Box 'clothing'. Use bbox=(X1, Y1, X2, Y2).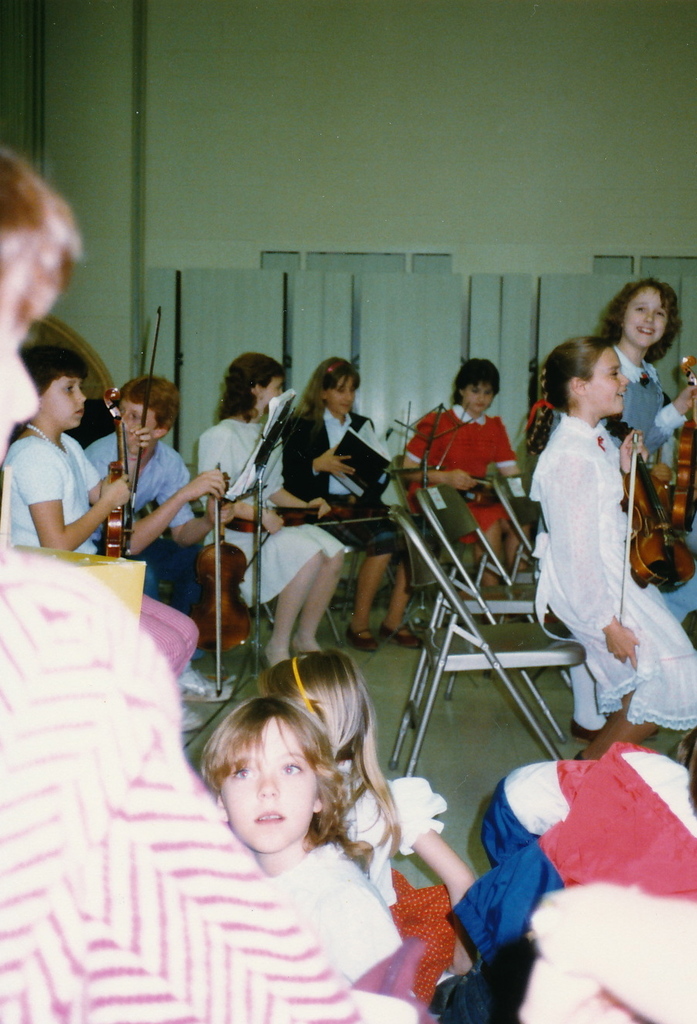
bbox=(398, 401, 521, 556).
